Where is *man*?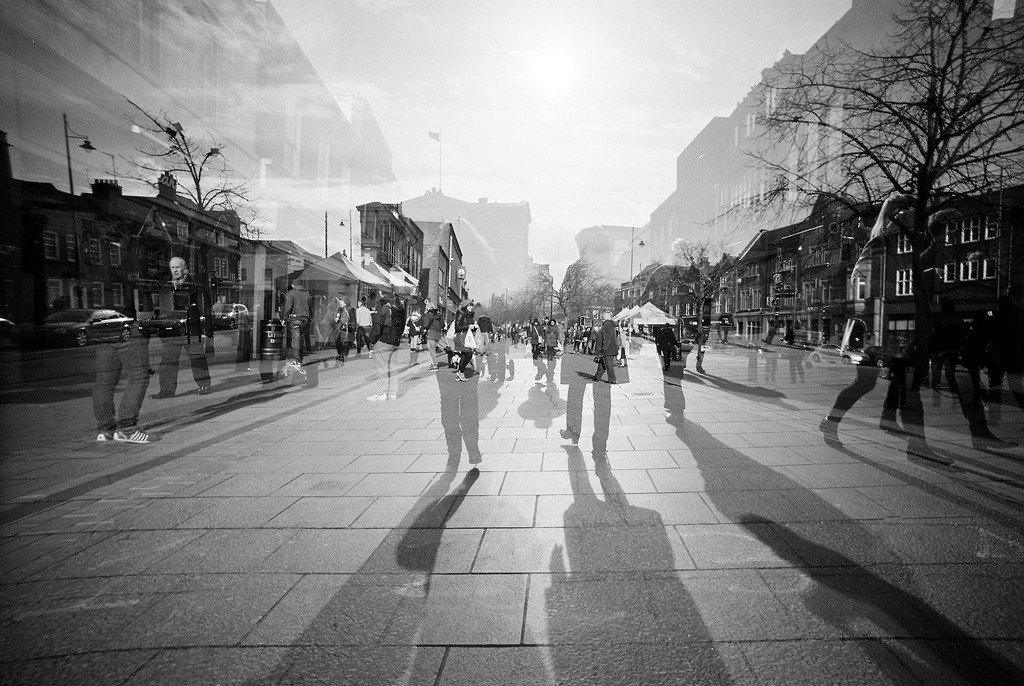
[152, 250, 218, 396].
